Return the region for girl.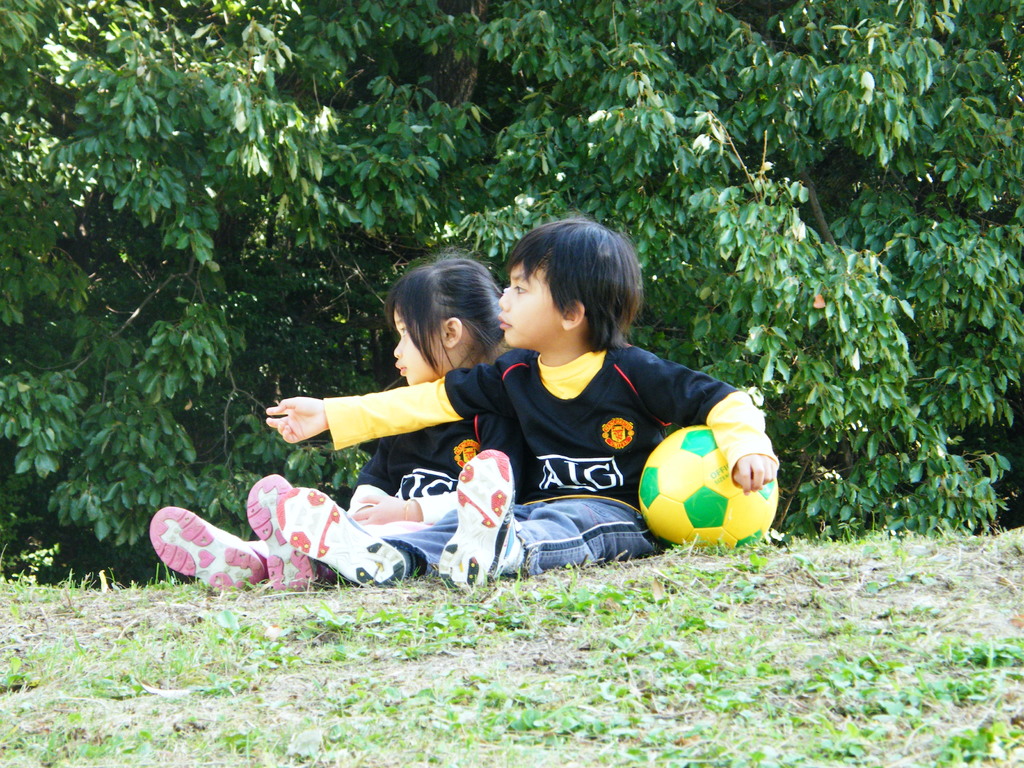
<bbox>148, 252, 506, 589</bbox>.
